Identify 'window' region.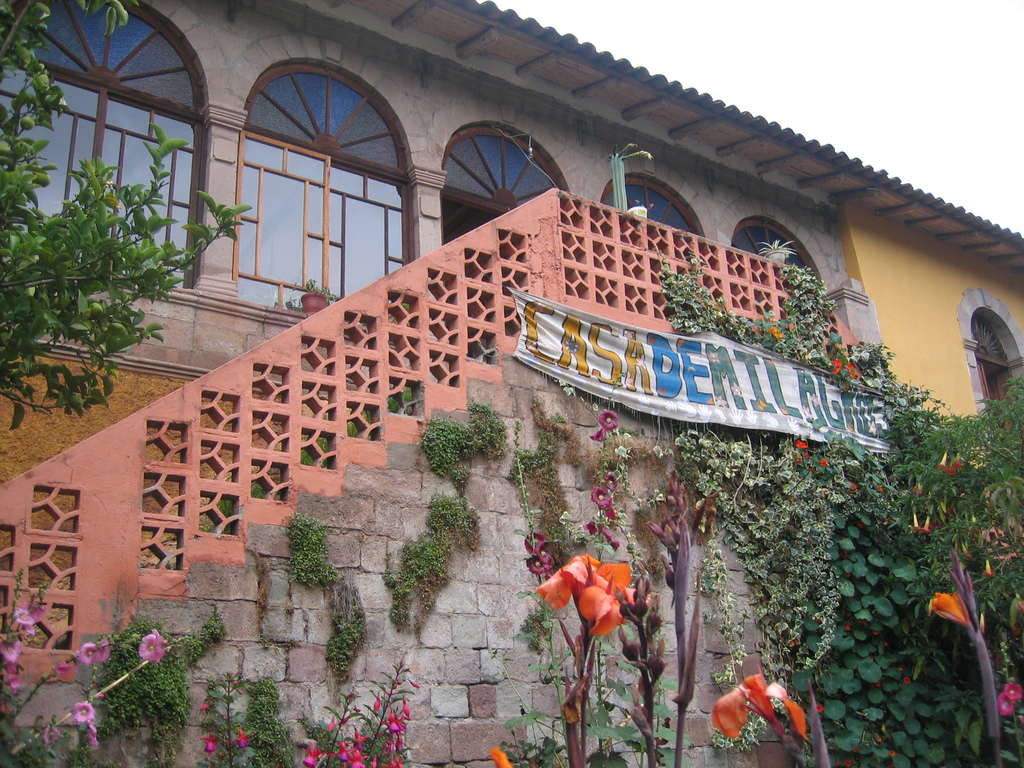
Region: [724, 217, 824, 283].
